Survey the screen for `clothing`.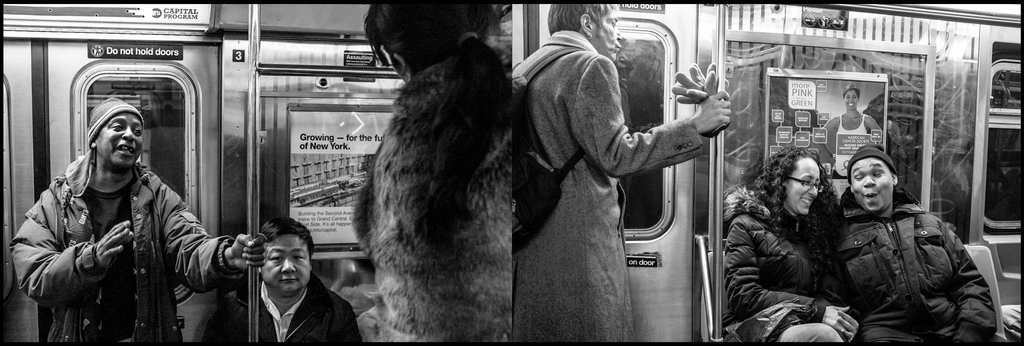
Survey found: [485, 4, 710, 329].
